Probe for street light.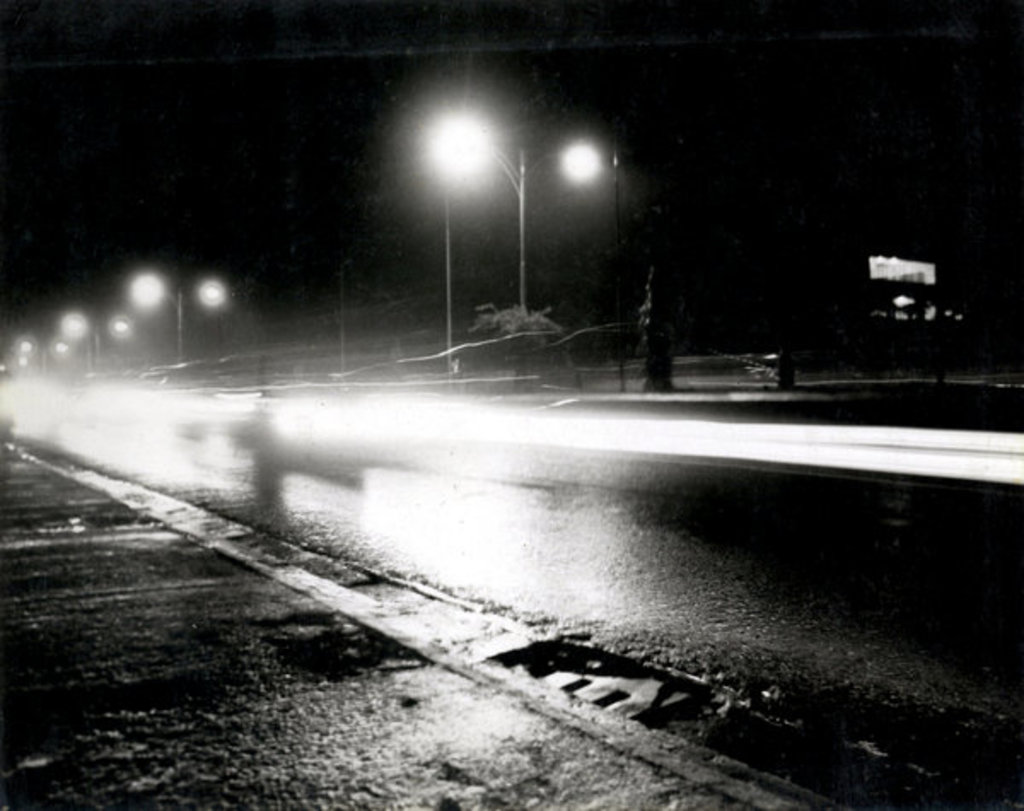
Probe result: x1=58, y1=306, x2=135, y2=374.
